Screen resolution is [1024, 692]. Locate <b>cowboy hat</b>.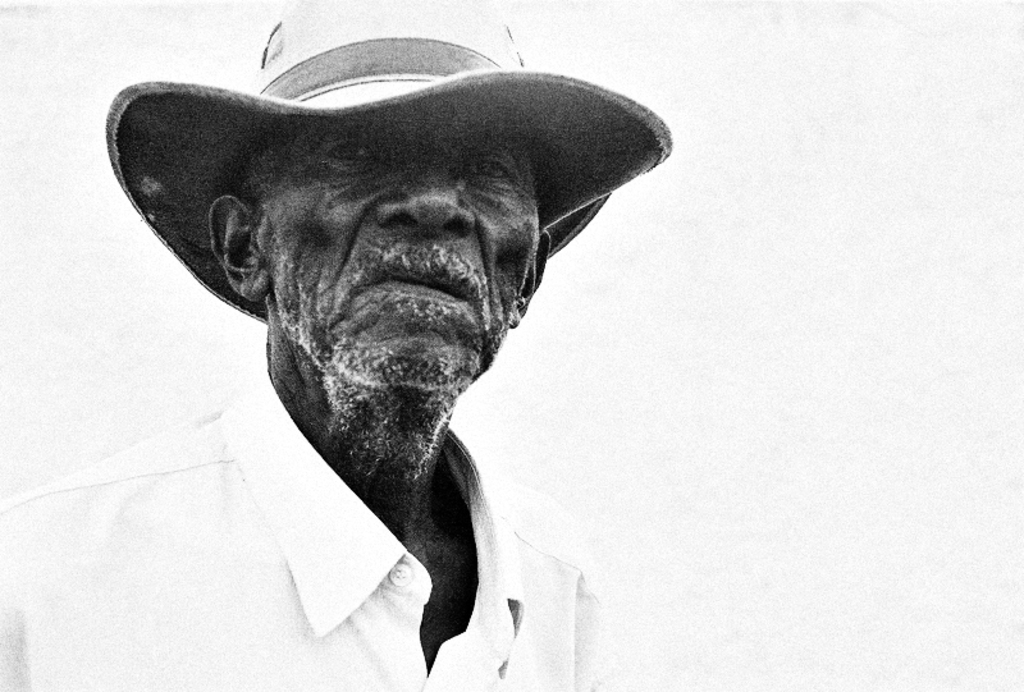
[left=102, top=0, right=672, bottom=329].
